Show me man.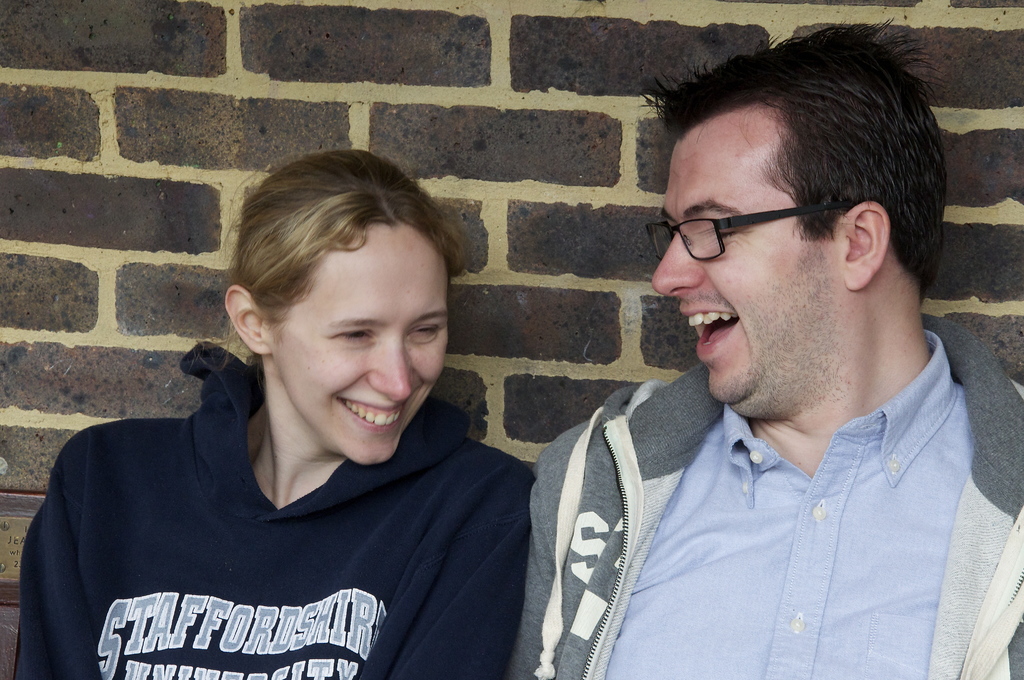
man is here: [483, 24, 1023, 665].
